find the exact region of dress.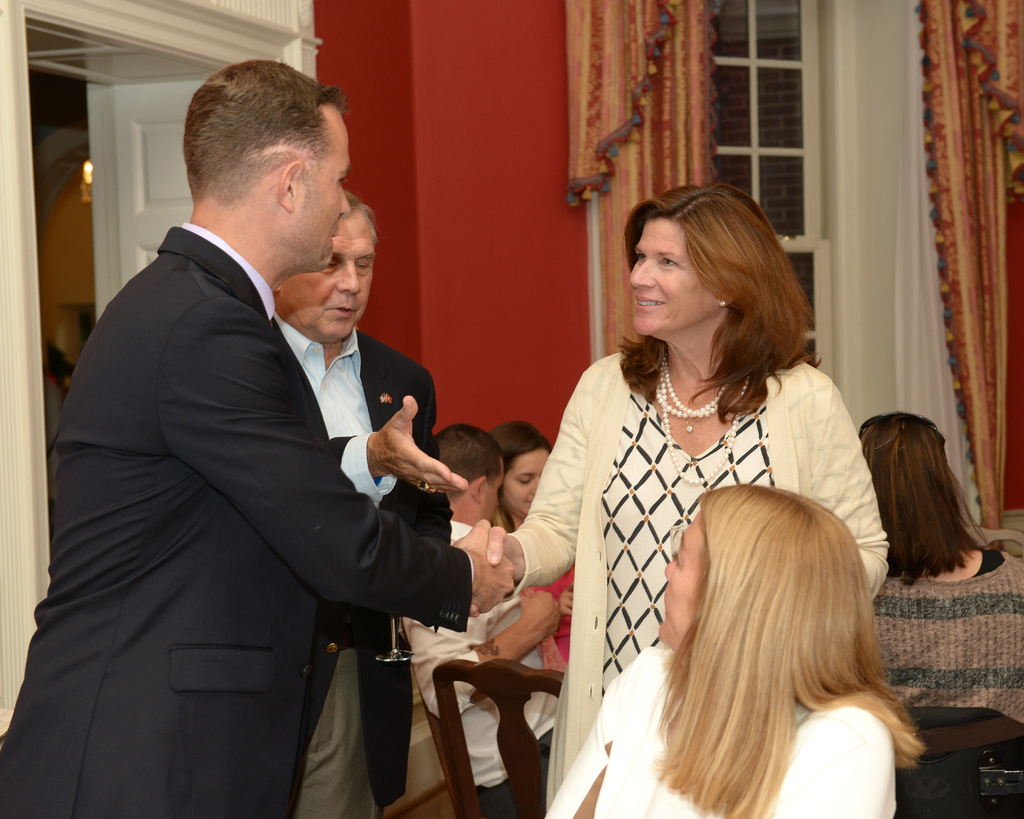
Exact region: bbox=[598, 373, 776, 704].
